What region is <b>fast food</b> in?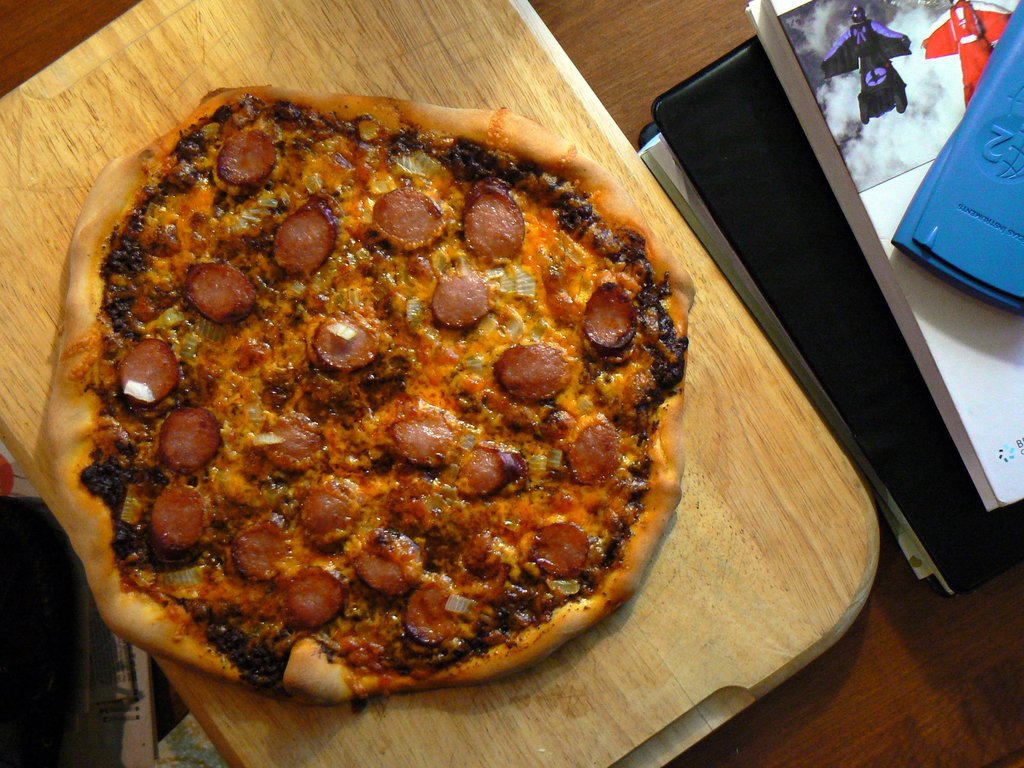
bbox(0, 68, 676, 696).
